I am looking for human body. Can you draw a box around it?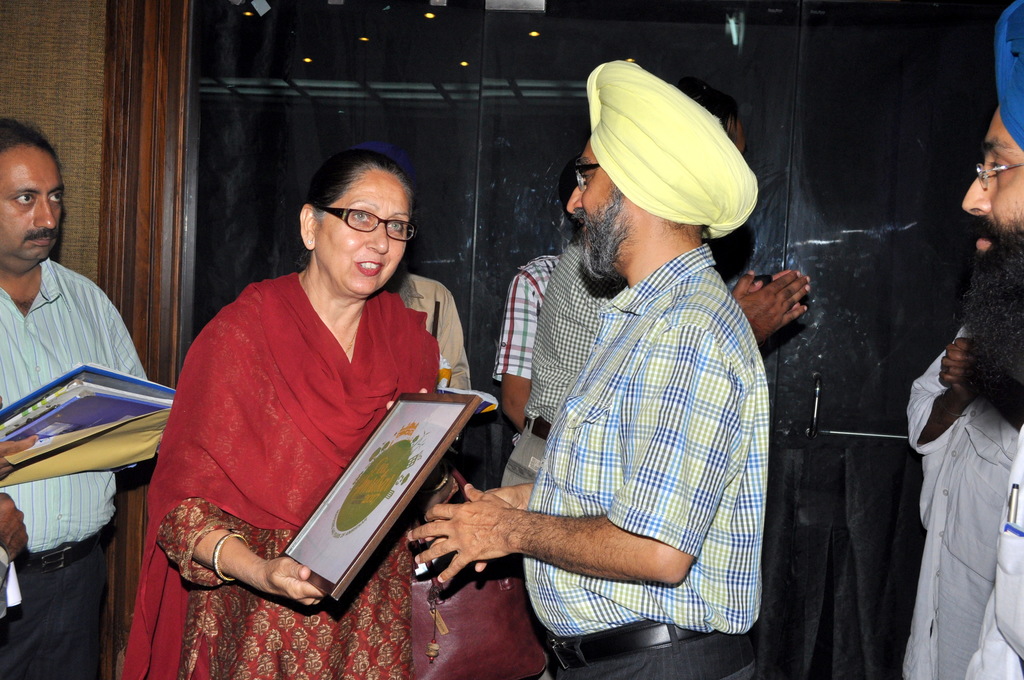
Sure, the bounding box is [403, 63, 773, 674].
